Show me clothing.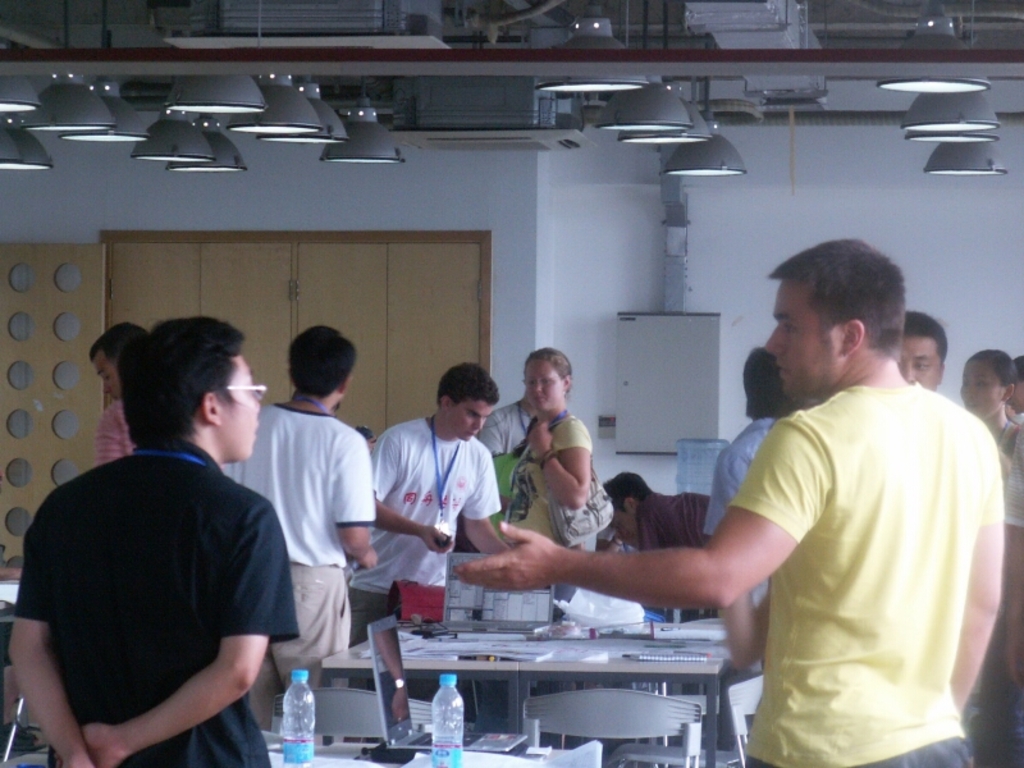
clothing is here: bbox=[508, 403, 612, 553].
